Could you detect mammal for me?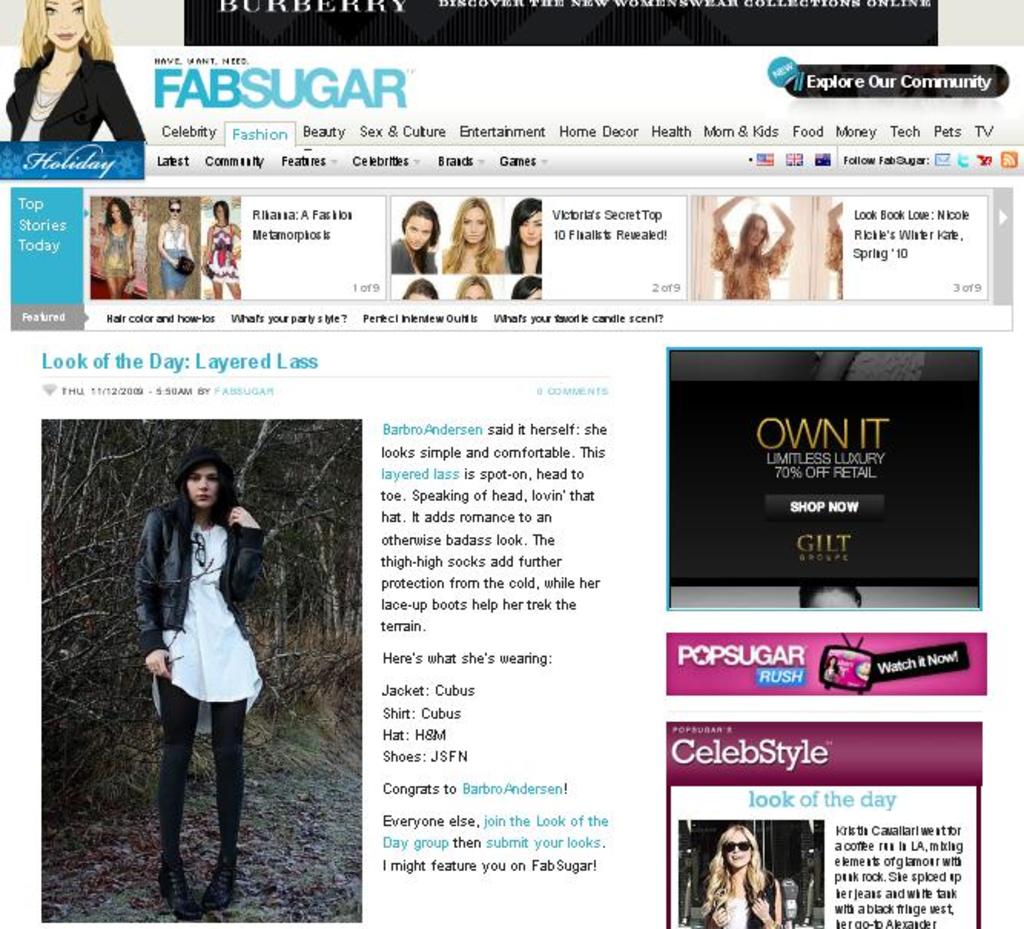
Detection result: 442, 198, 505, 273.
